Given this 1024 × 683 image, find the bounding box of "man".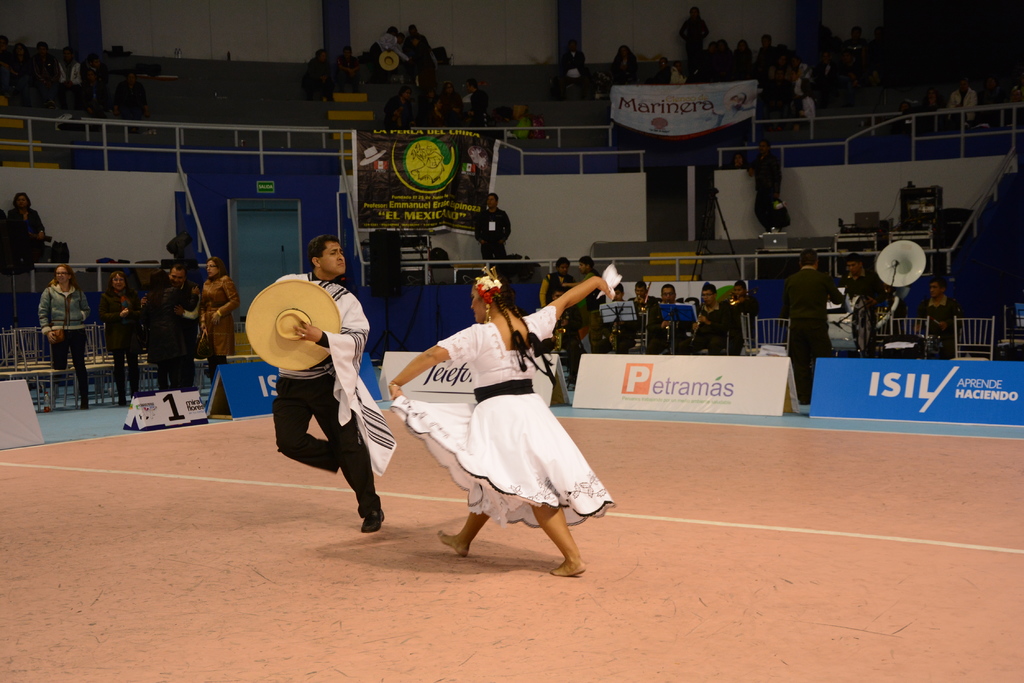
bbox=(538, 257, 584, 316).
